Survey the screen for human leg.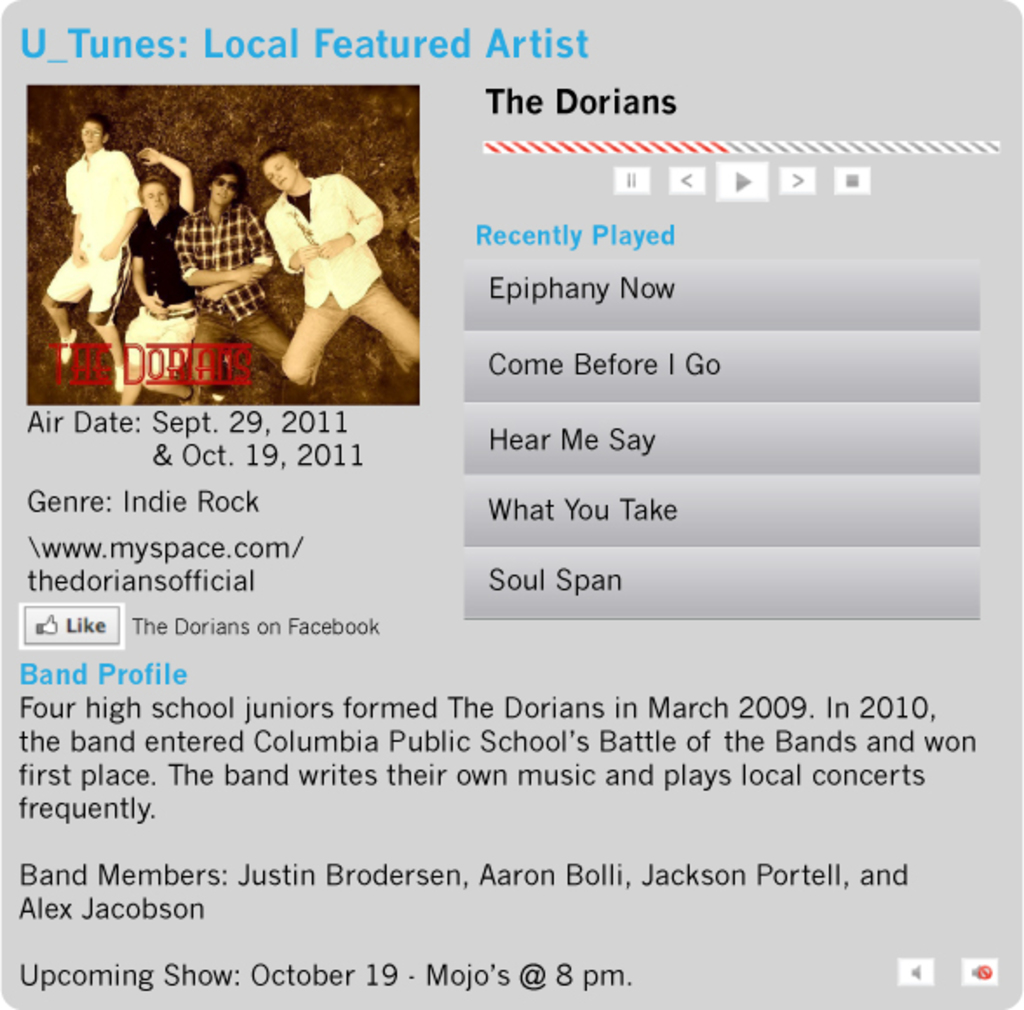
Survey found: [left=89, top=252, right=122, bottom=374].
